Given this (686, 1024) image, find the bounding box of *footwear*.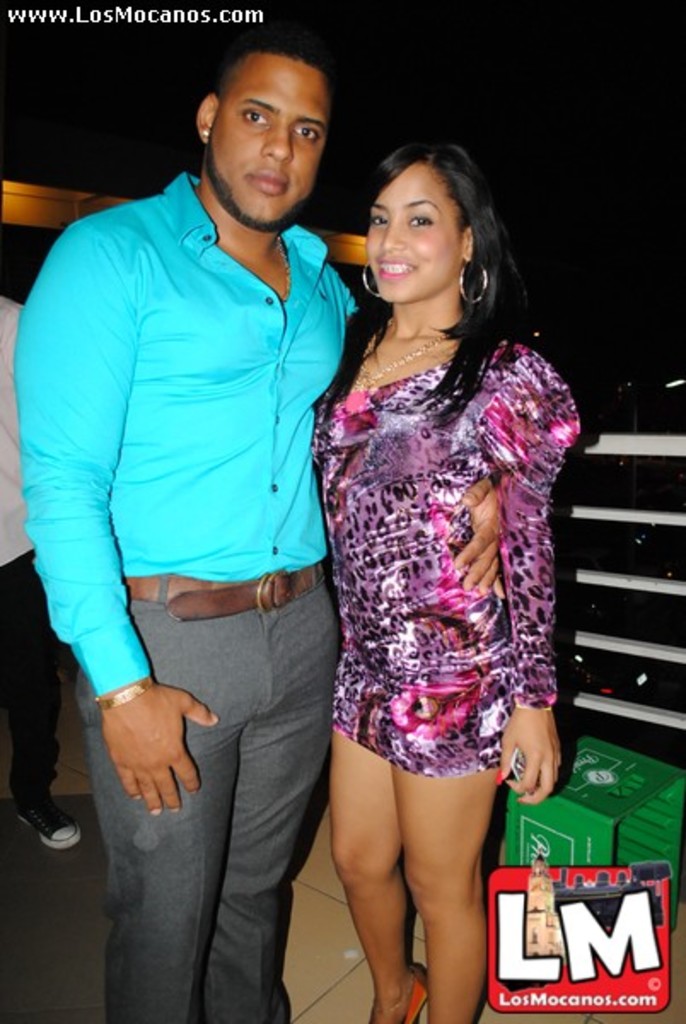
<region>396, 959, 451, 1022</region>.
